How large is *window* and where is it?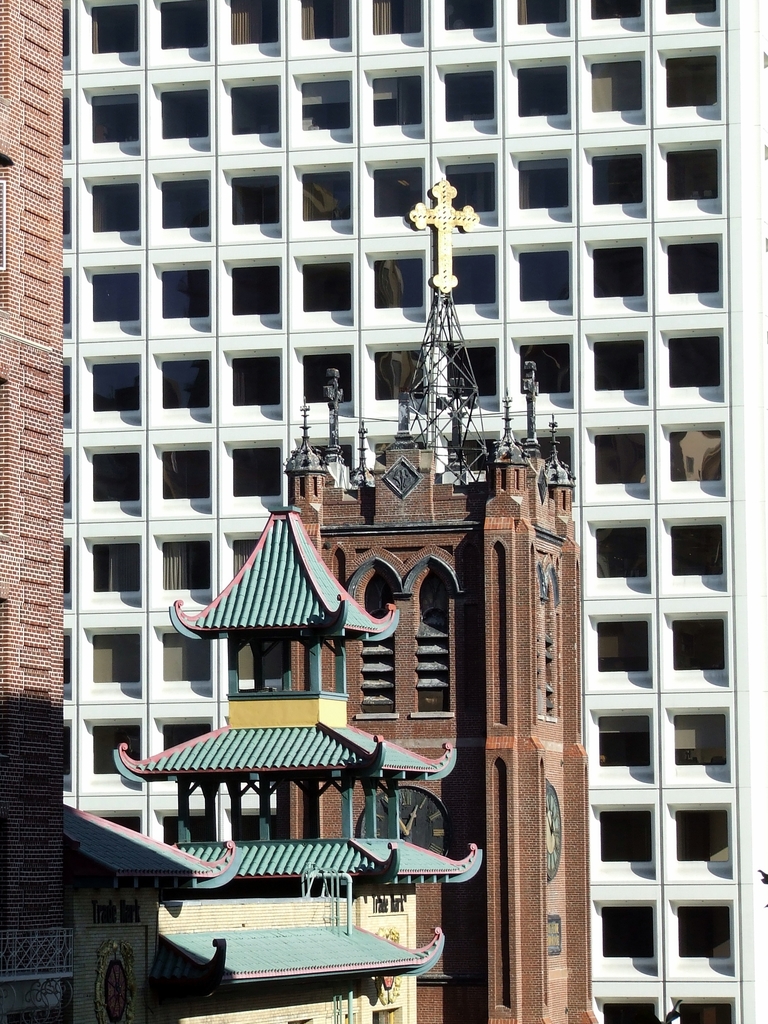
Bounding box: [164,363,213,405].
